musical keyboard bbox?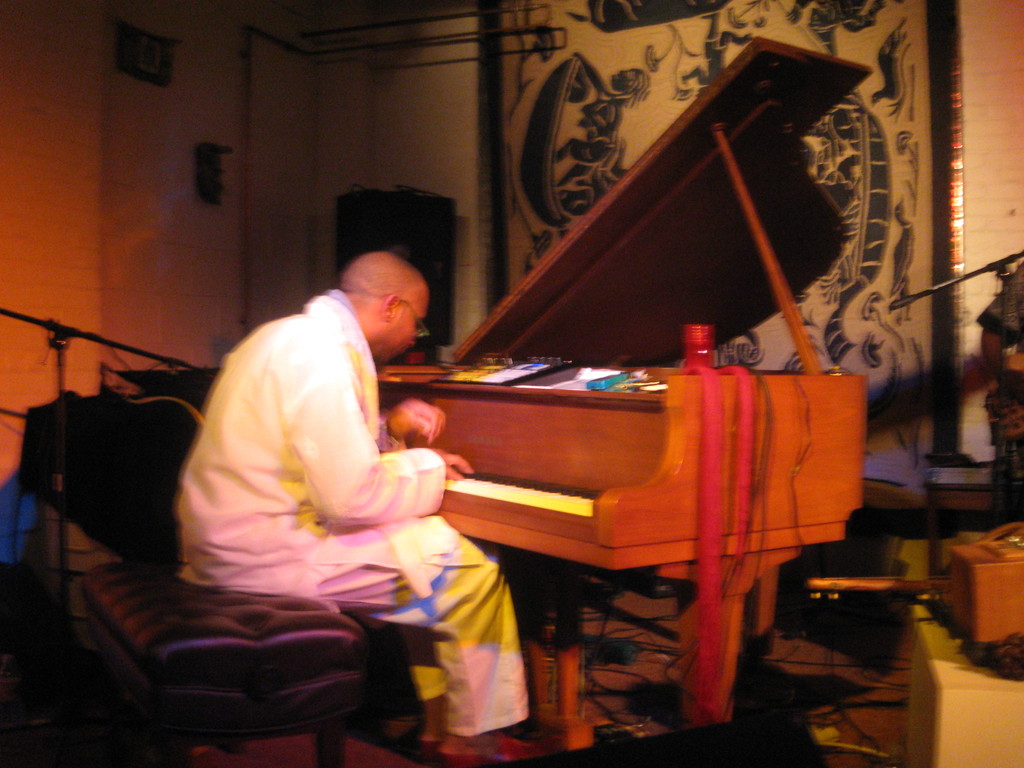
[left=440, top=474, right=604, bottom=517]
